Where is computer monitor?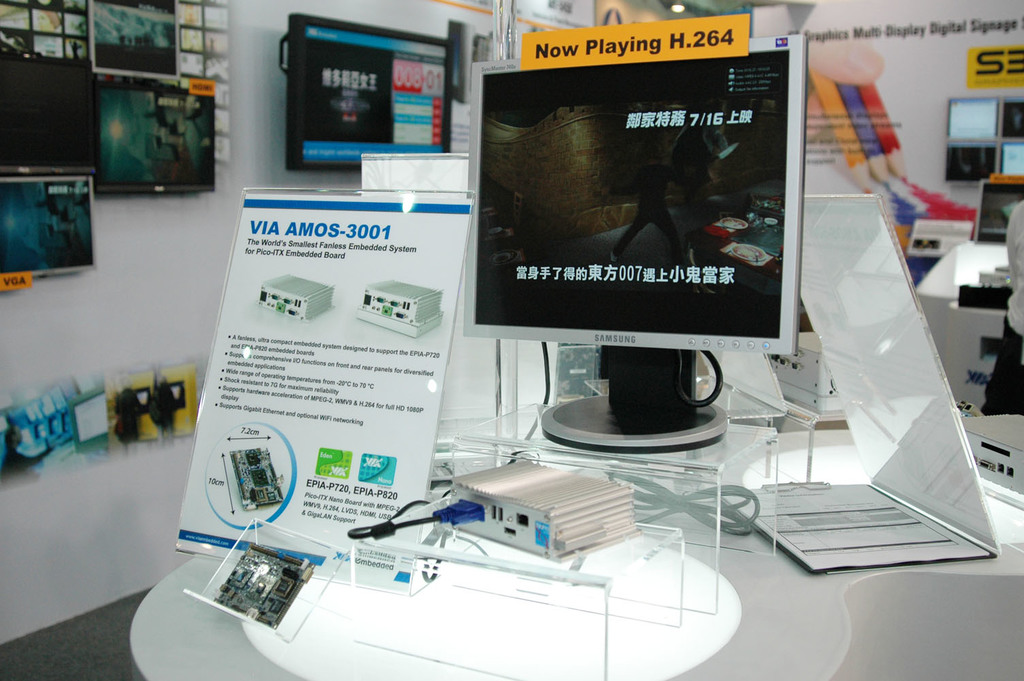
<region>941, 98, 1016, 151</region>.
